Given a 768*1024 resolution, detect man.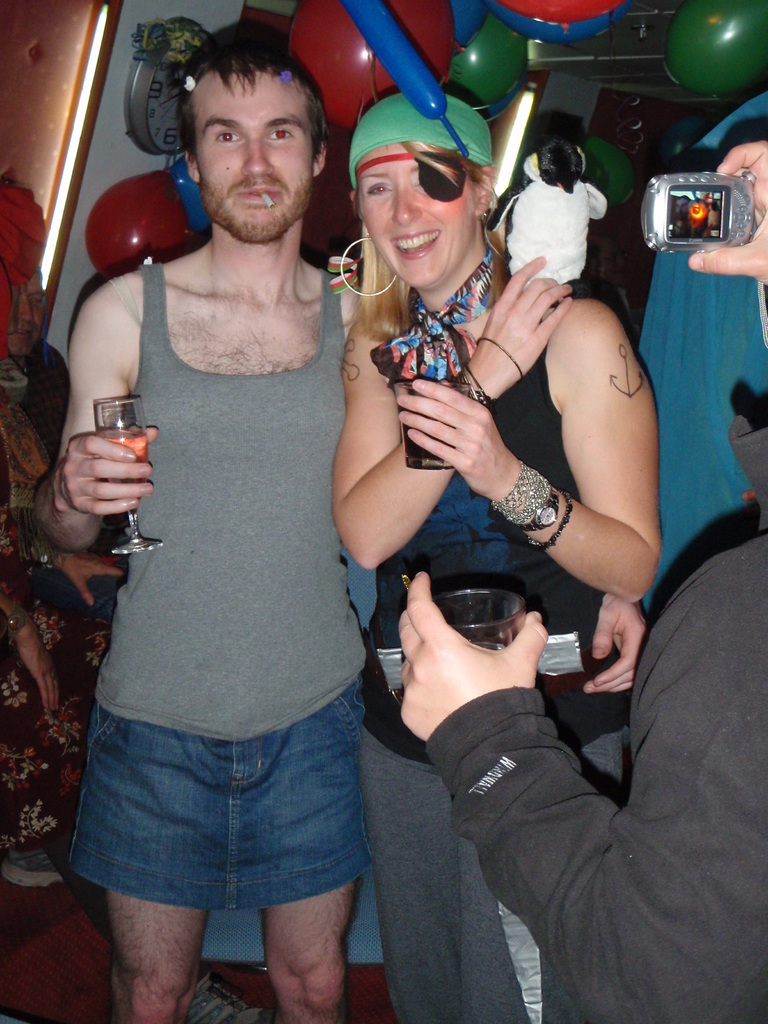
left=67, top=42, right=378, bottom=1021.
